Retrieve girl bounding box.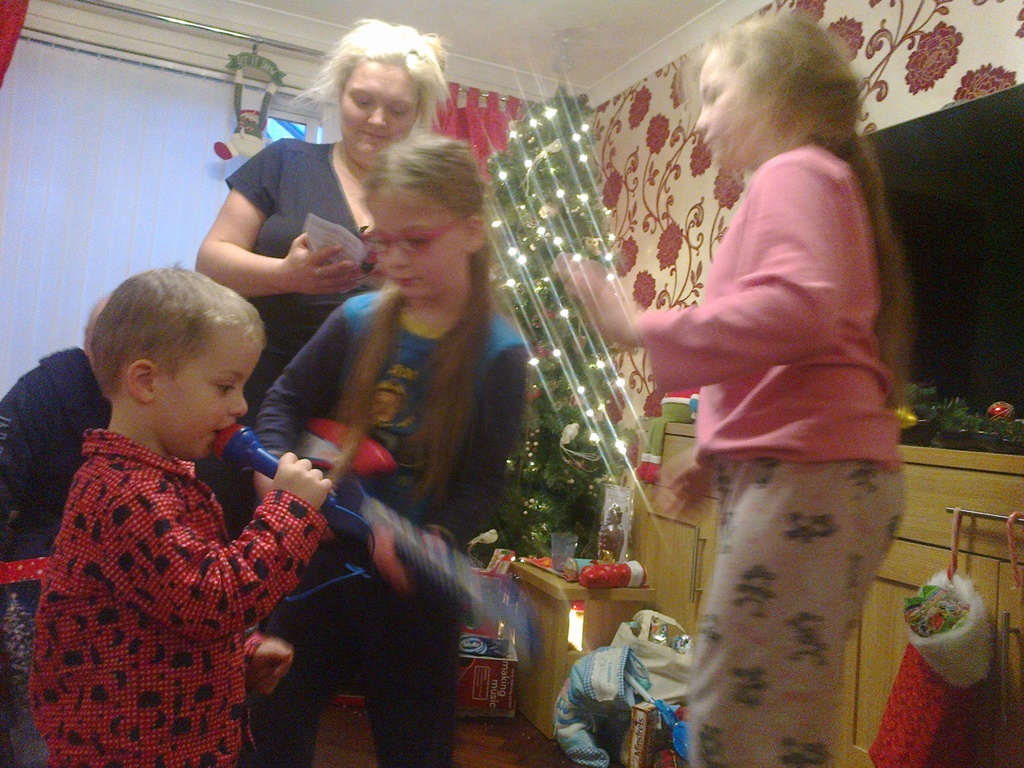
Bounding box: box=[242, 135, 530, 767].
